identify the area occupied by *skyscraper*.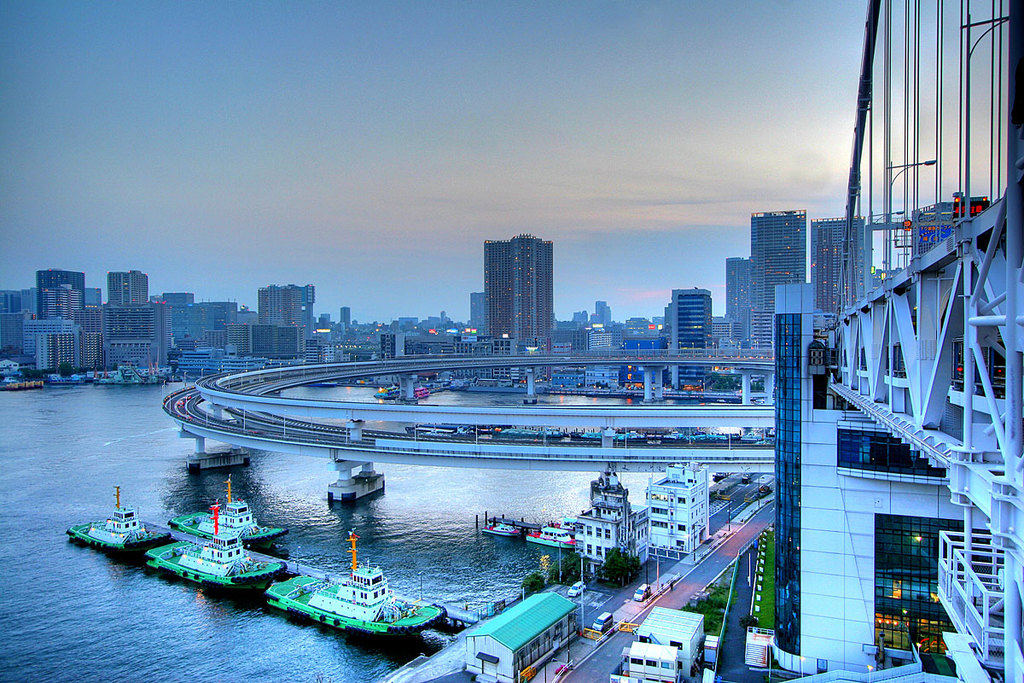
Area: <bbox>76, 306, 132, 370</bbox>.
